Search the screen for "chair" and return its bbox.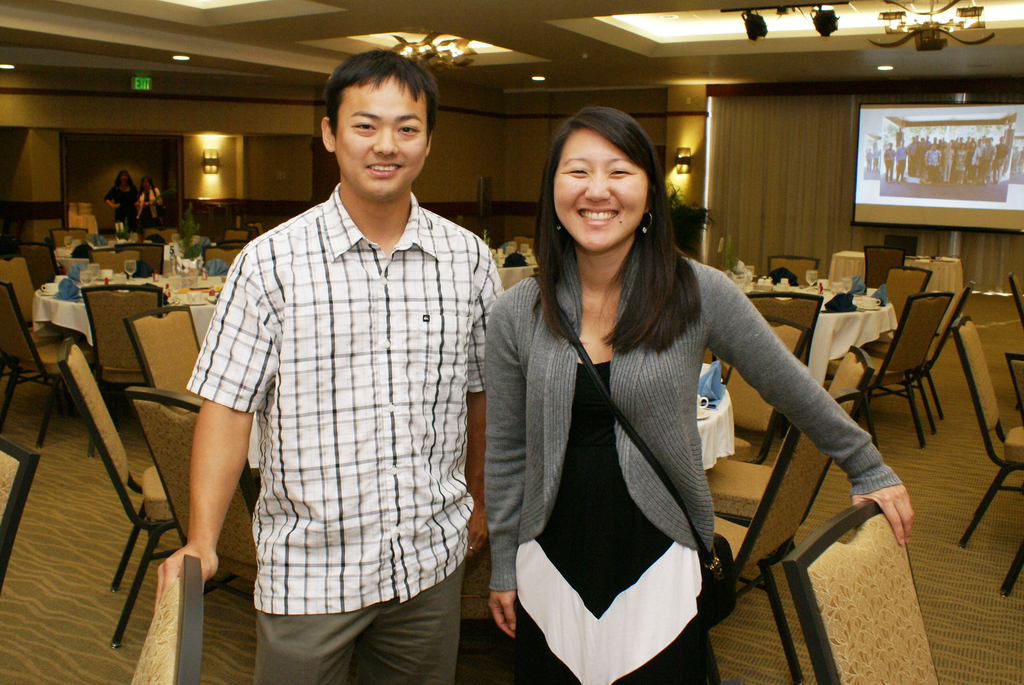
Found: <region>692, 338, 876, 630</region>.
